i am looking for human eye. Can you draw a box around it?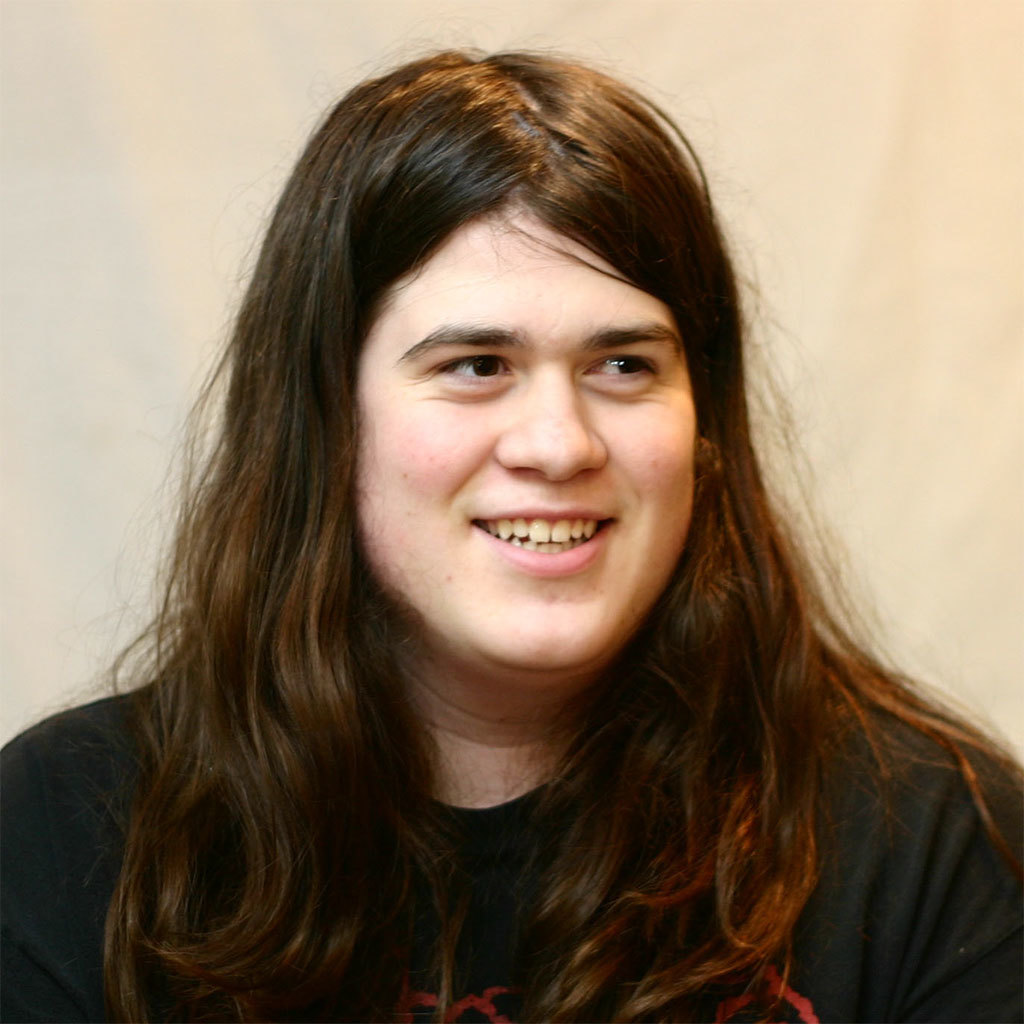
Sure, the bounding box is 579 345 657 404.
